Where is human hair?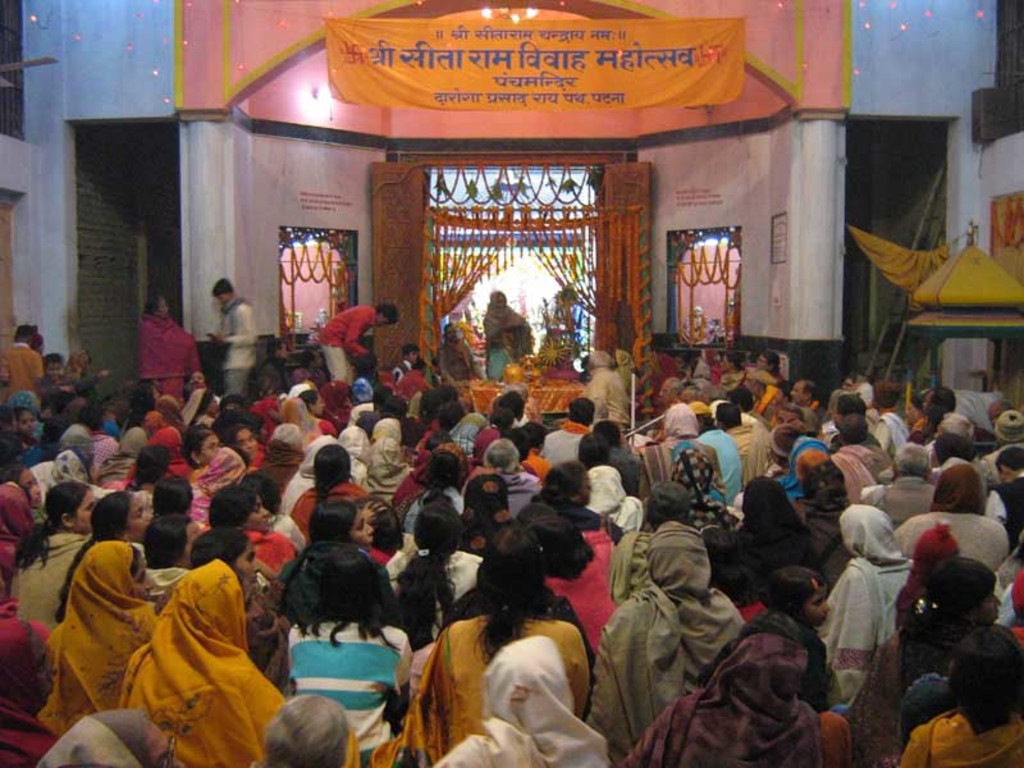
(left=508, top=383, right=531, bottom=404).
